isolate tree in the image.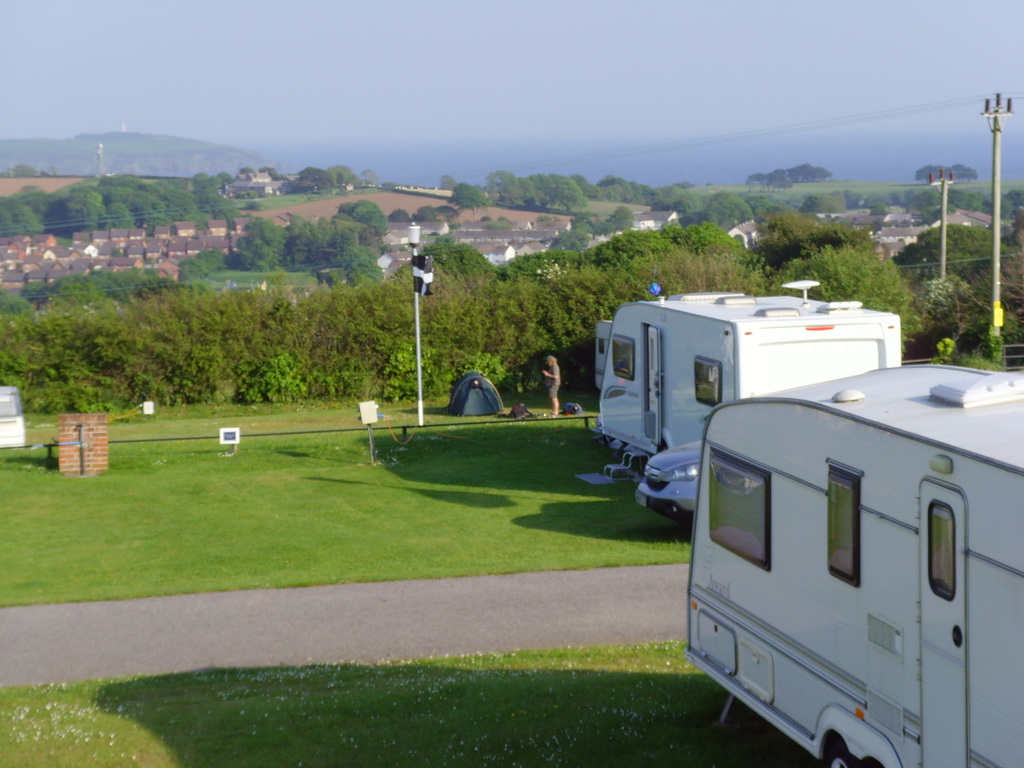
Isolated region: <box>340,188,385,226</box>.
